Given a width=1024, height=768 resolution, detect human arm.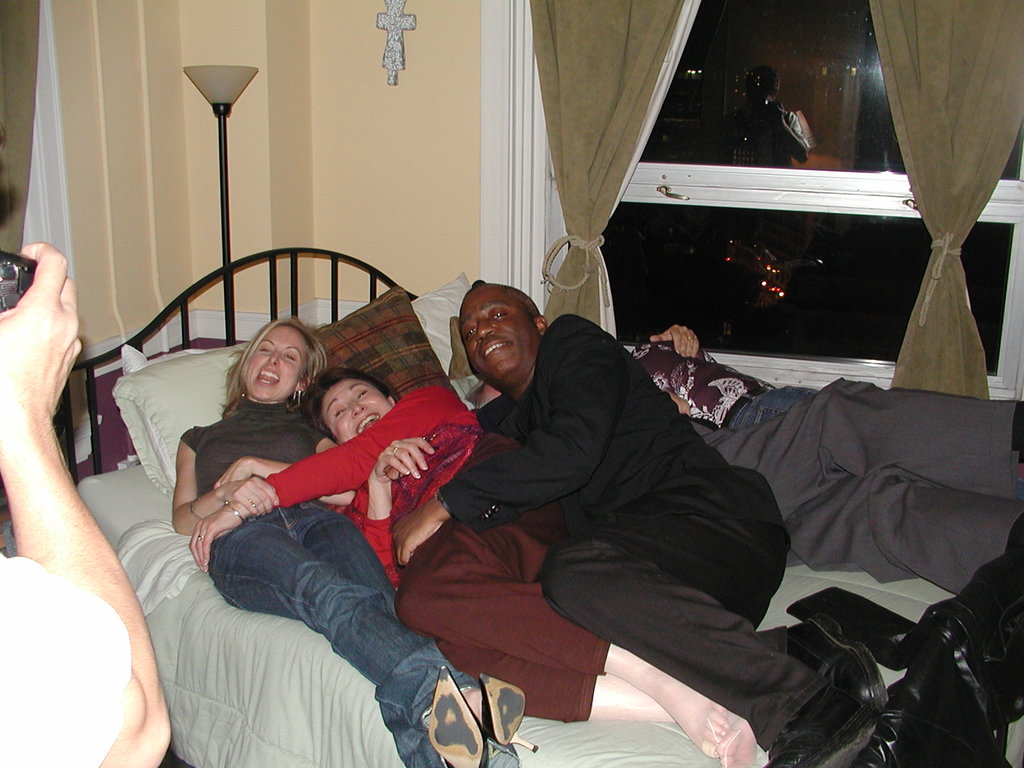
Rect(177, 431, 284, 533).
